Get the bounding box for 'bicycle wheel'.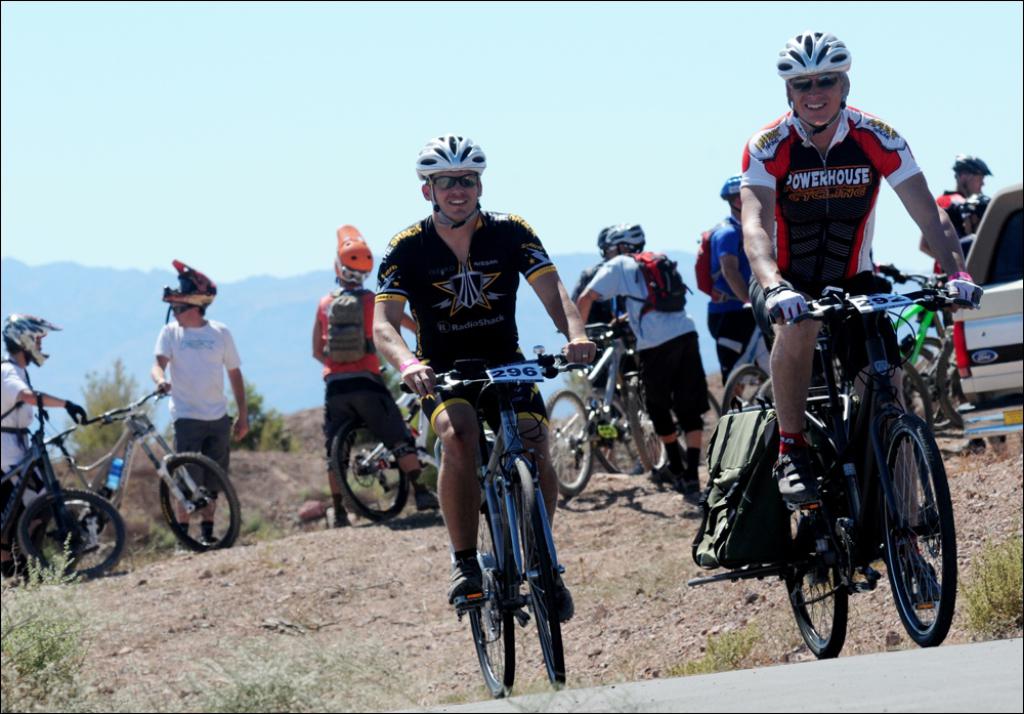
bbox=(536, 382, 601, 498).
